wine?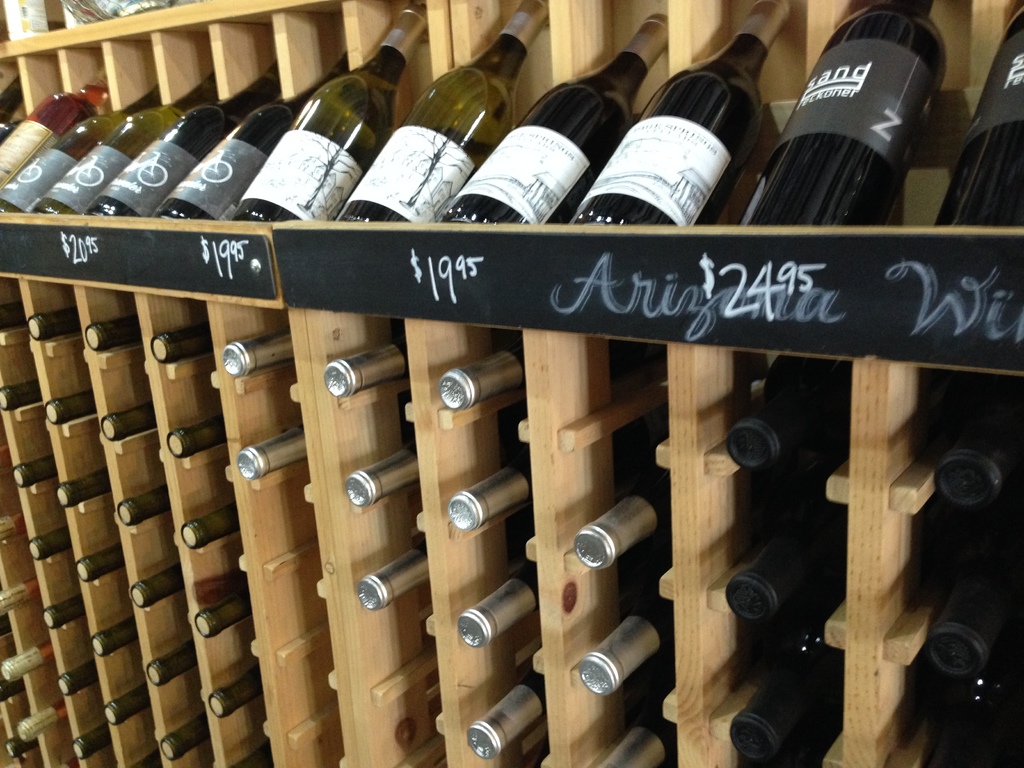
crop(940, 376, 1023, 511)
